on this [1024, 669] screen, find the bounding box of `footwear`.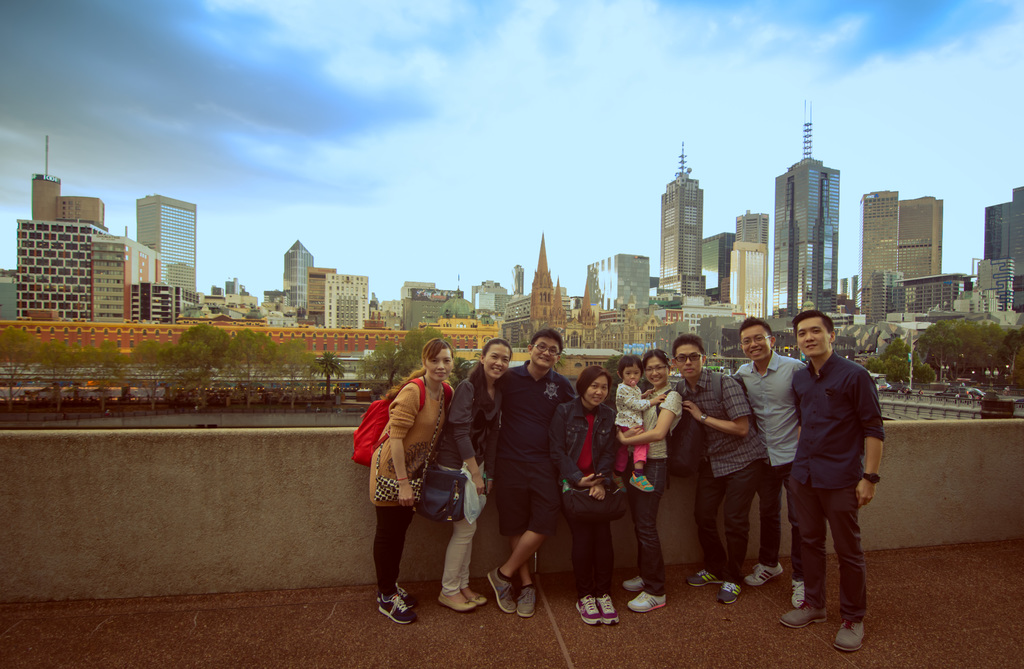
Bounding box: (749, 563, 785, 584).
